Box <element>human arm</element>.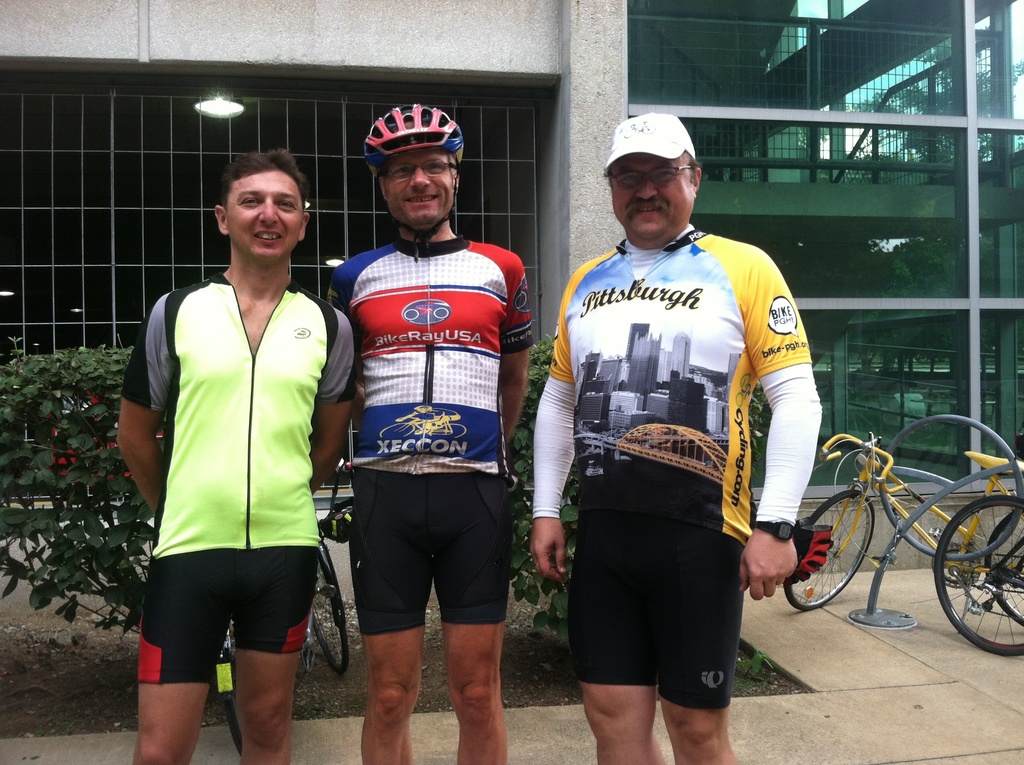
locate(726, 244, 824, 605).
